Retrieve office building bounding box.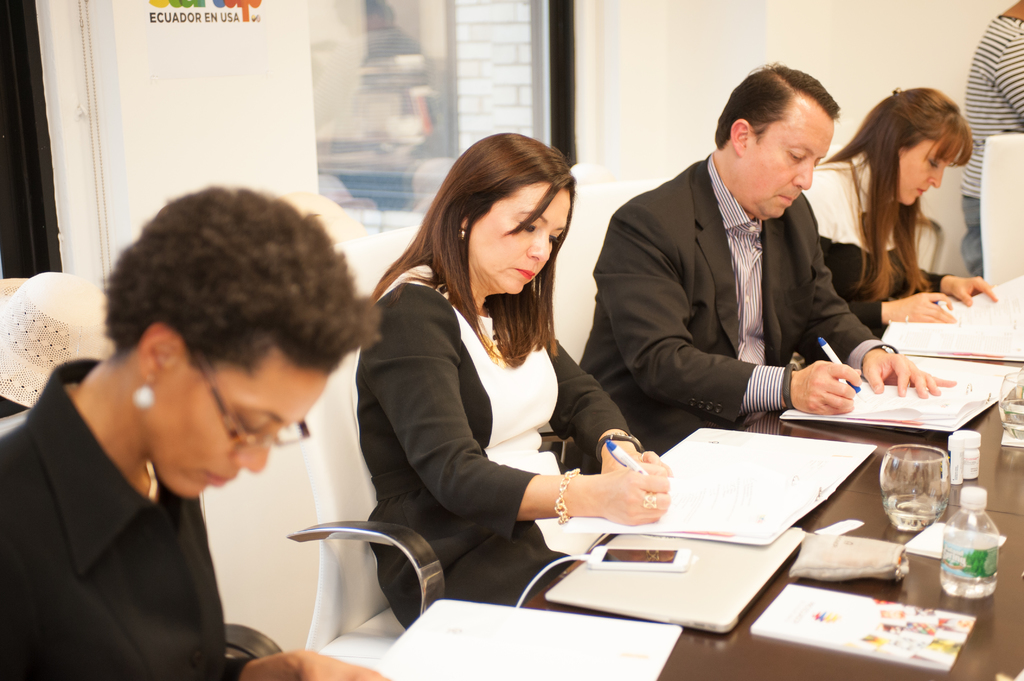
Bounding box: detection(264, 0, 1023, 662).
